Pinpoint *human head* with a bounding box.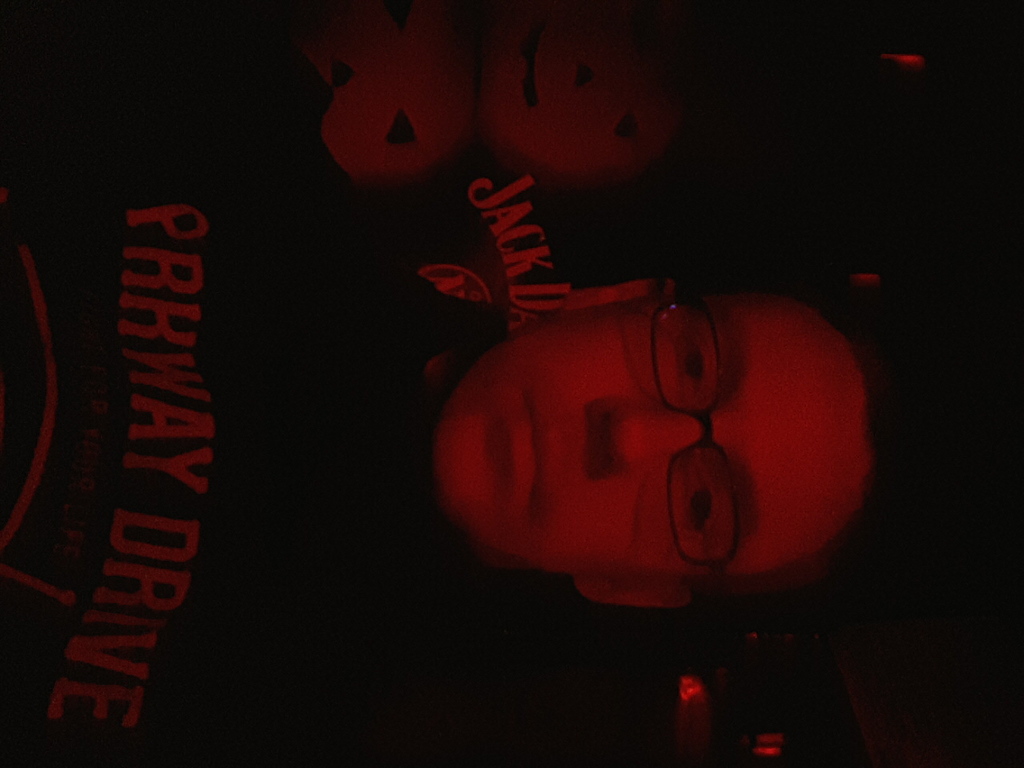
bbox=(487, 0, 786, 201).
